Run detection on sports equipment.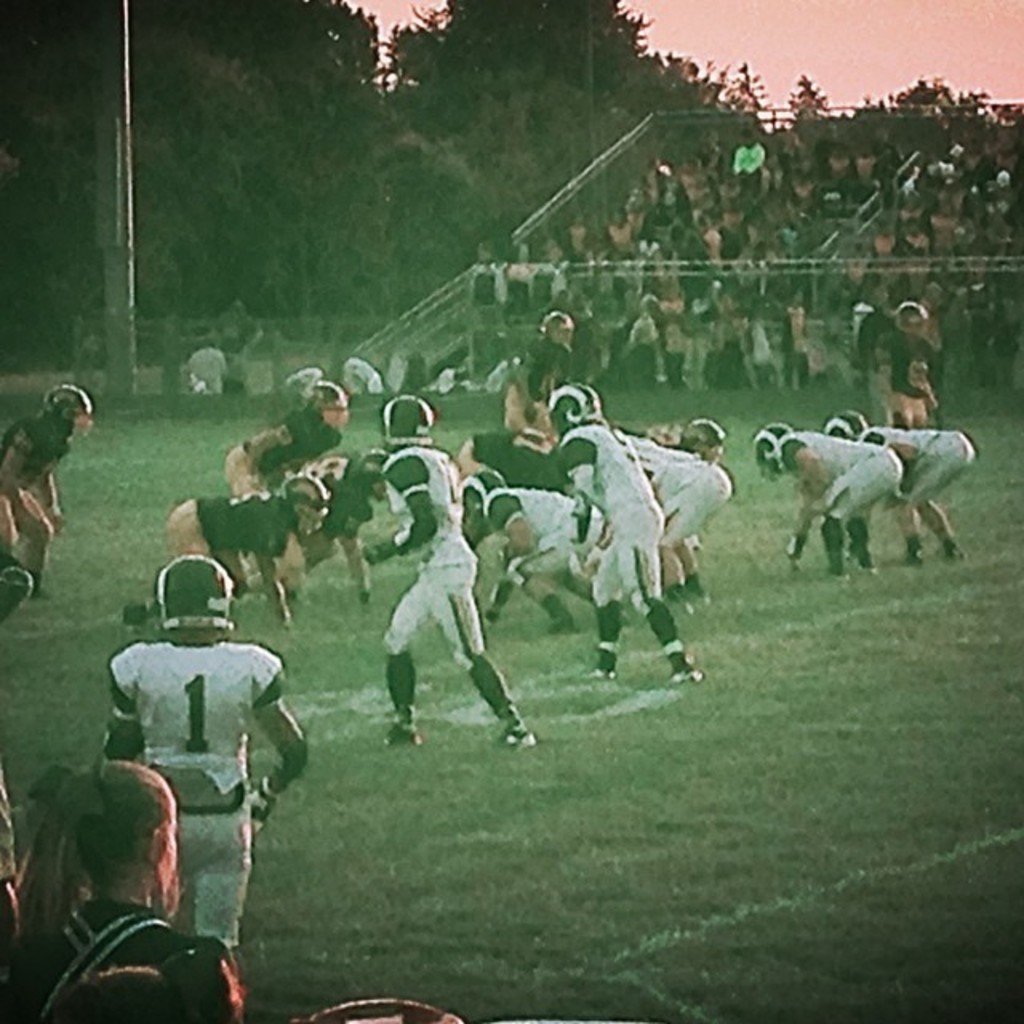
Result: select_region(246, 774, 275, 843).
